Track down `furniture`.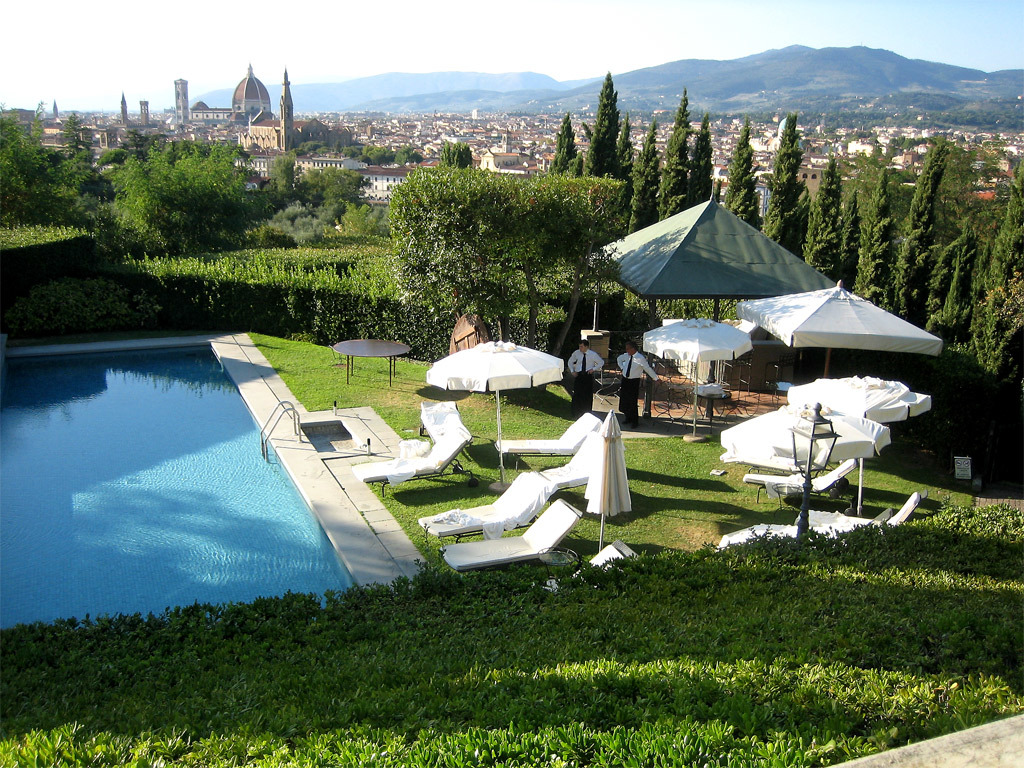
Tracked to locate(440, 496, 584, 574).
